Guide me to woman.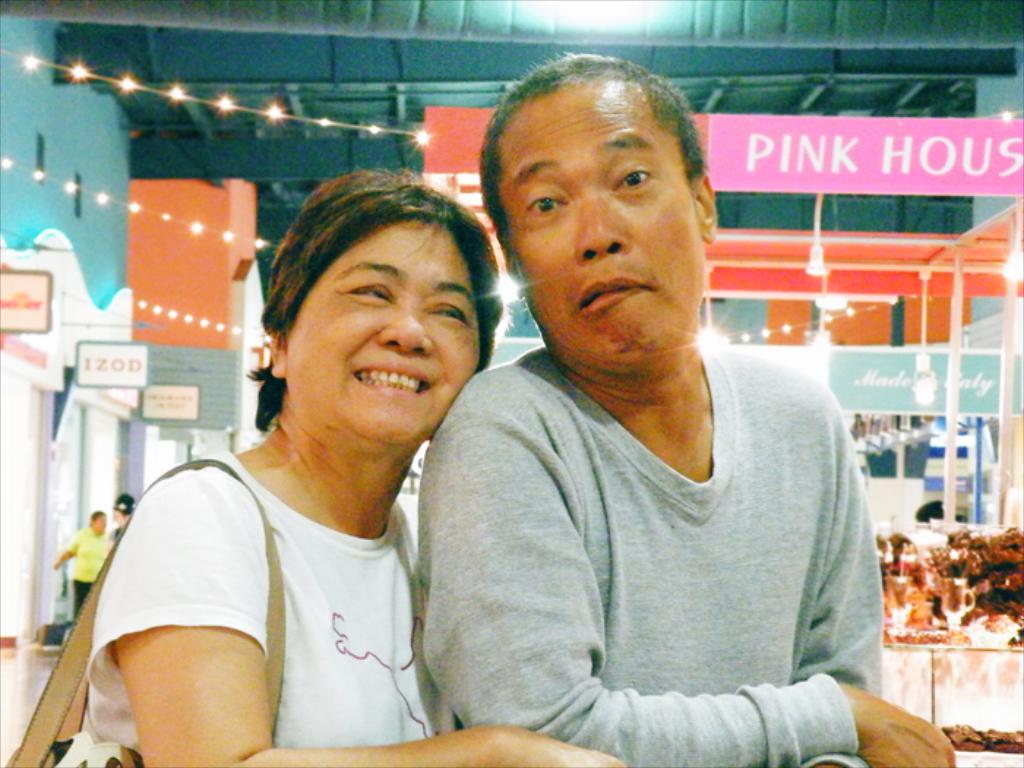
Guidance: [left=64, top=190, right=506, bottom=758].
